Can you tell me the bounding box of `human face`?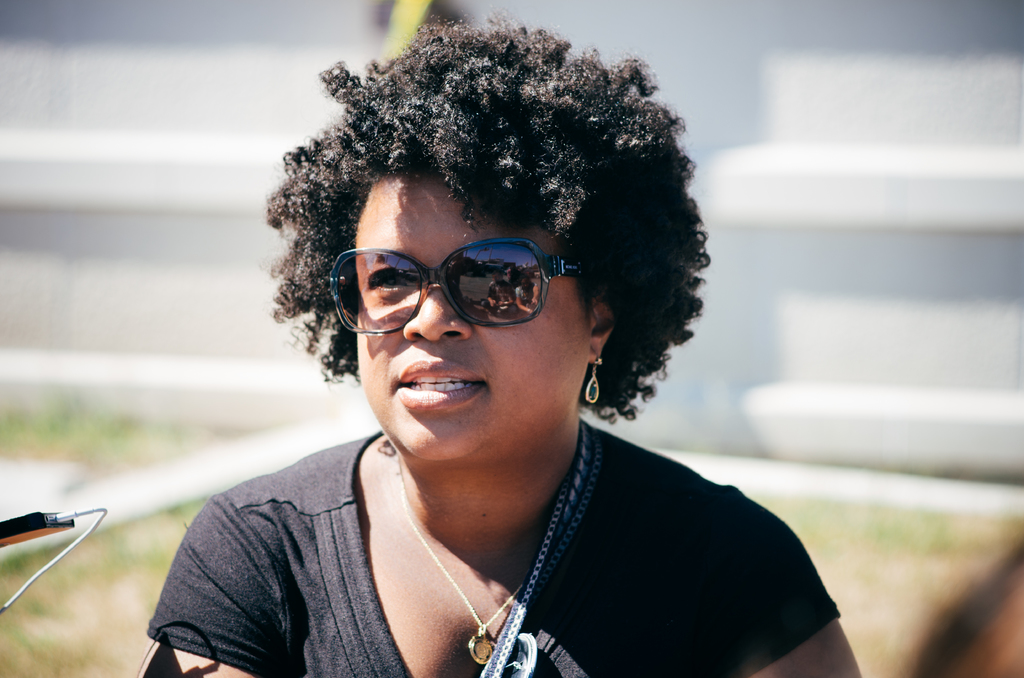
Rect(356, 171, 591, 464).
